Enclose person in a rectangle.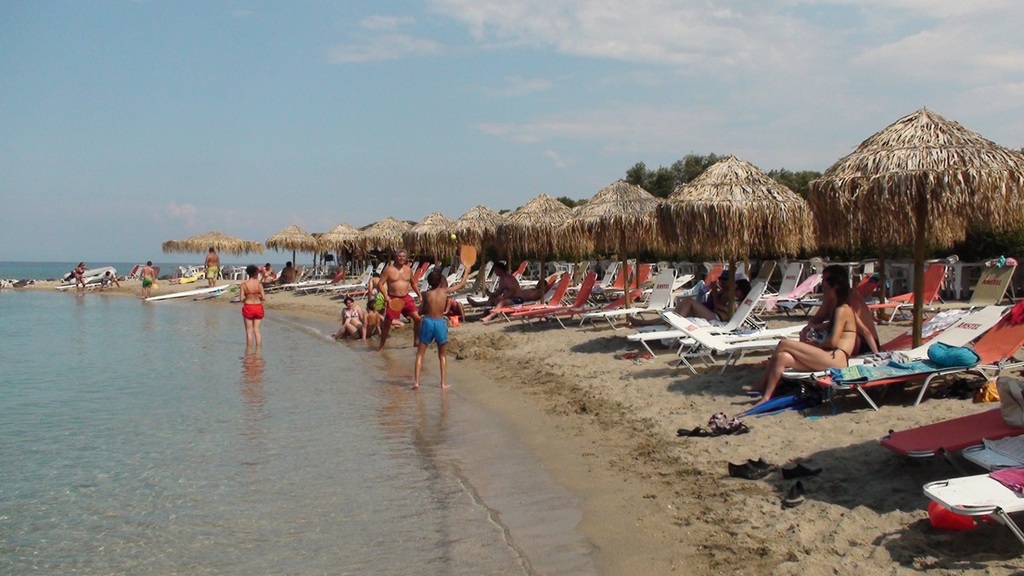
[379, 250, 412, 352].
